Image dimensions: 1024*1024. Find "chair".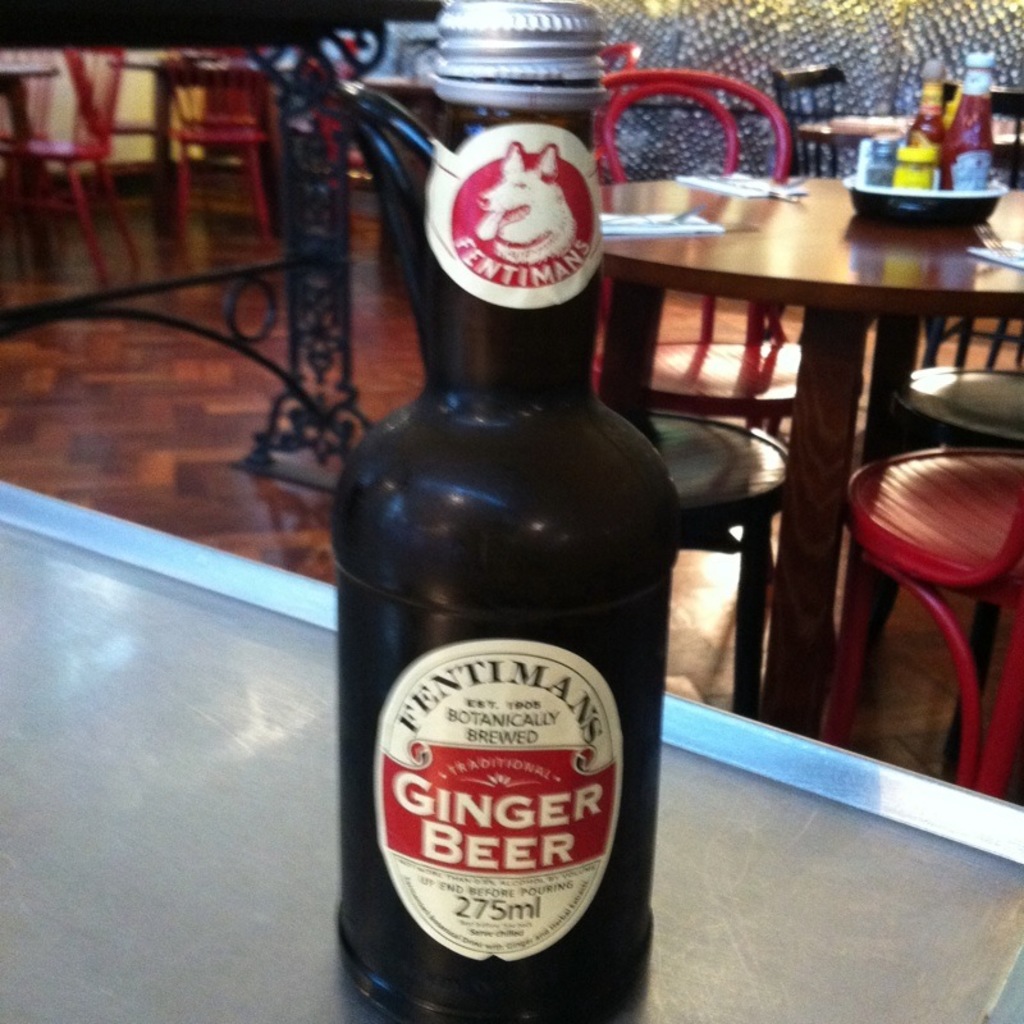
crop(152, 35, 271, 250).
